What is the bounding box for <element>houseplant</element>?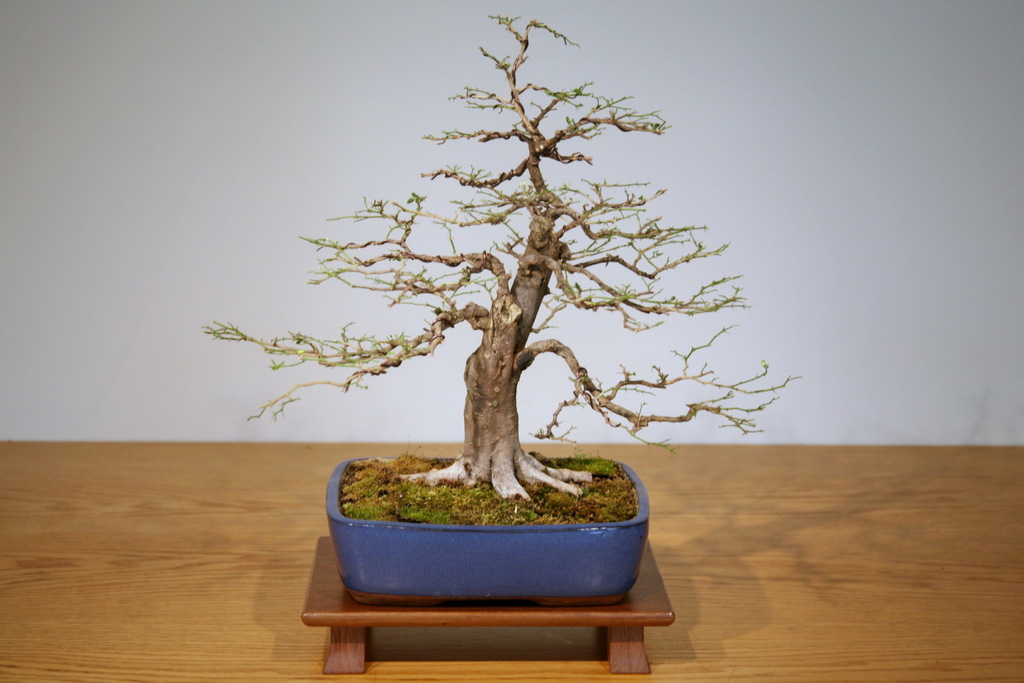
204, 12, 796, 607.
